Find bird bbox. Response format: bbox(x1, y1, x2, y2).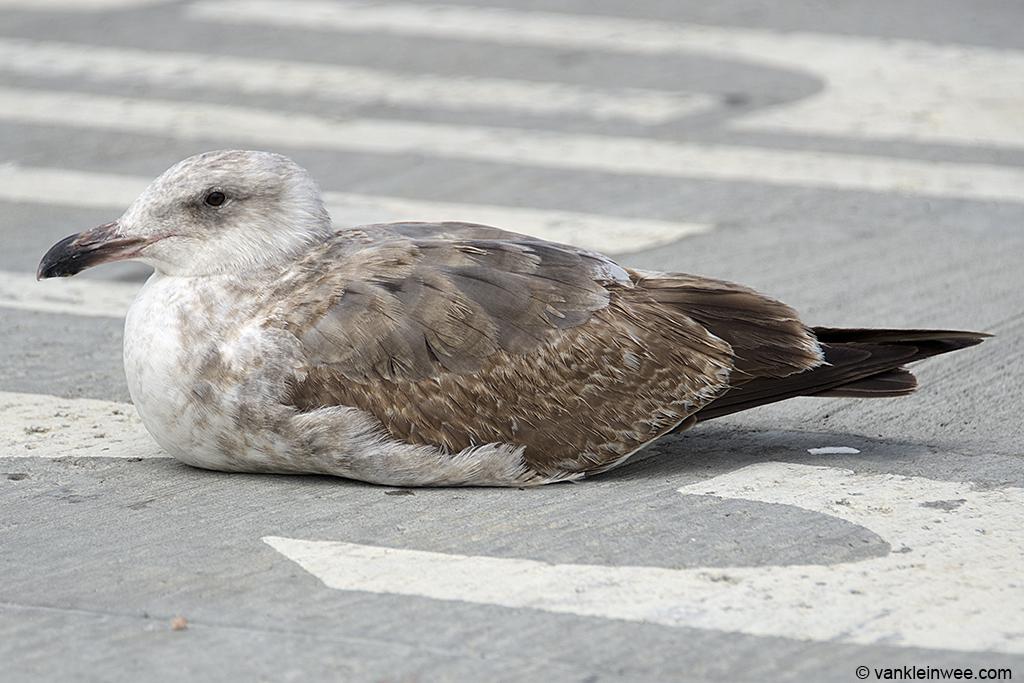
bbox(35, 147, 996, 485).
